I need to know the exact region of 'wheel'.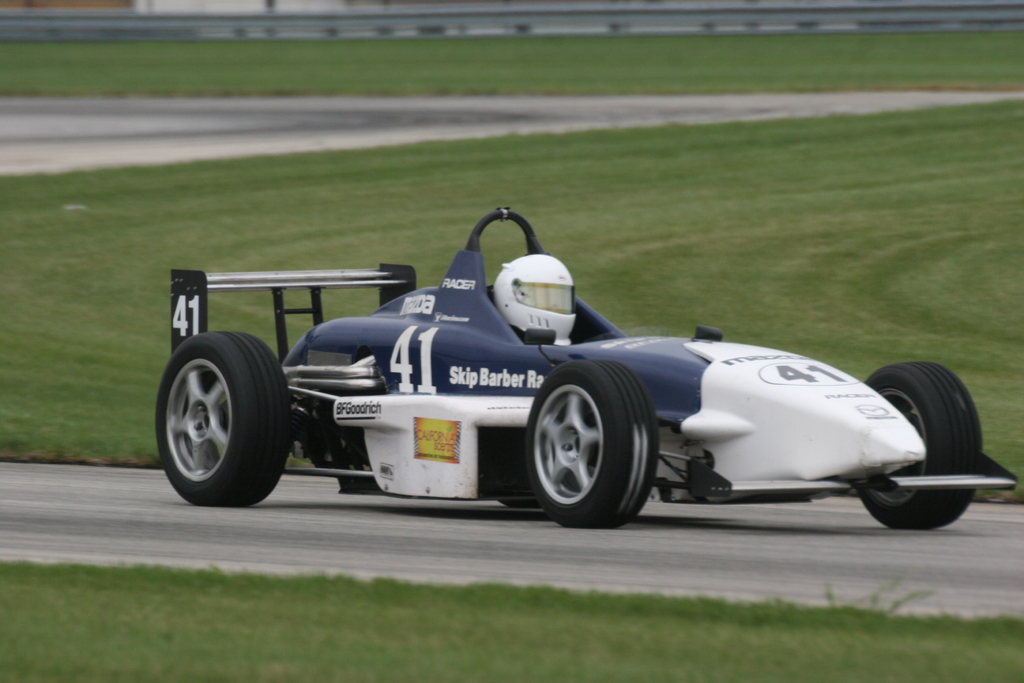
Region: l=862, t=358, r=980, b=529.
